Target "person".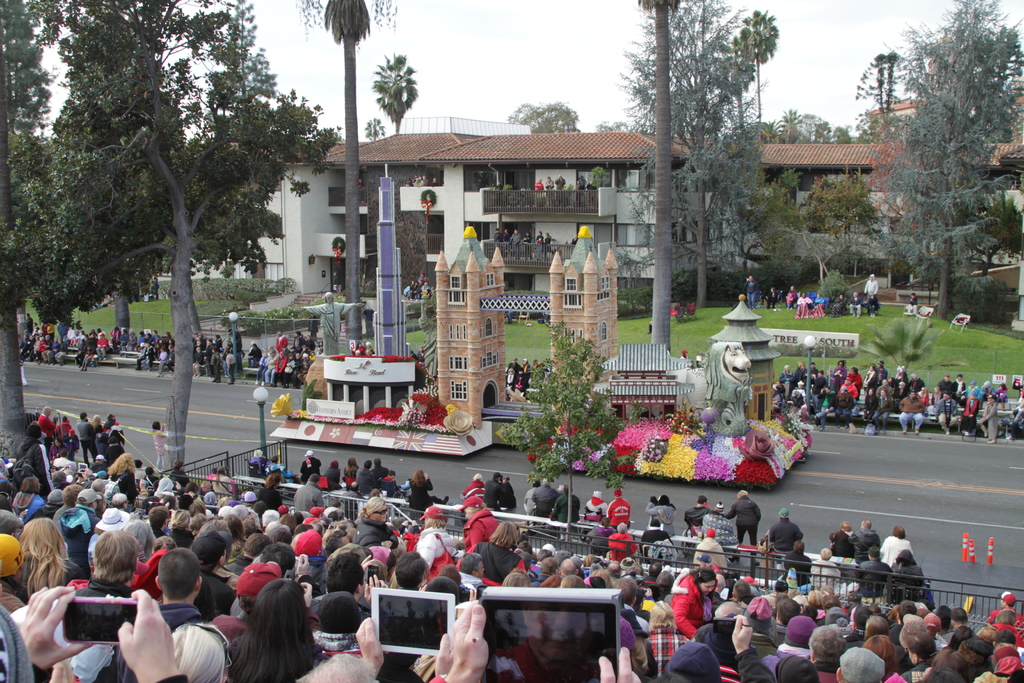
Target region: [330,270,342,291].
